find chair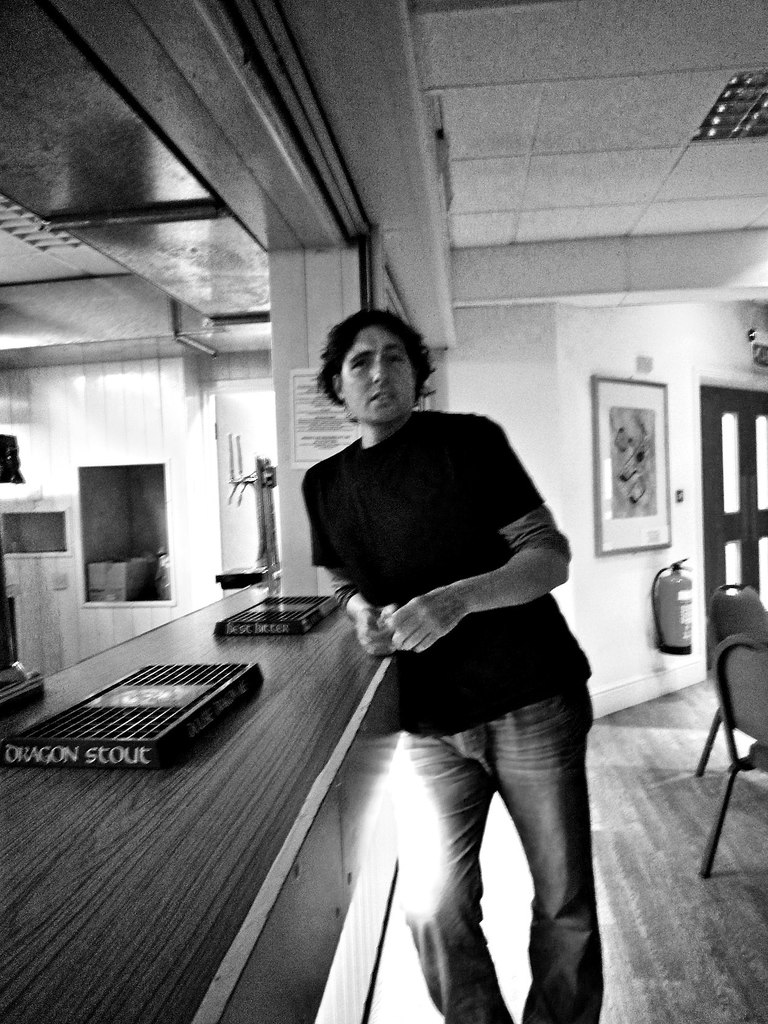
crop(693, 583, 767, 777)
